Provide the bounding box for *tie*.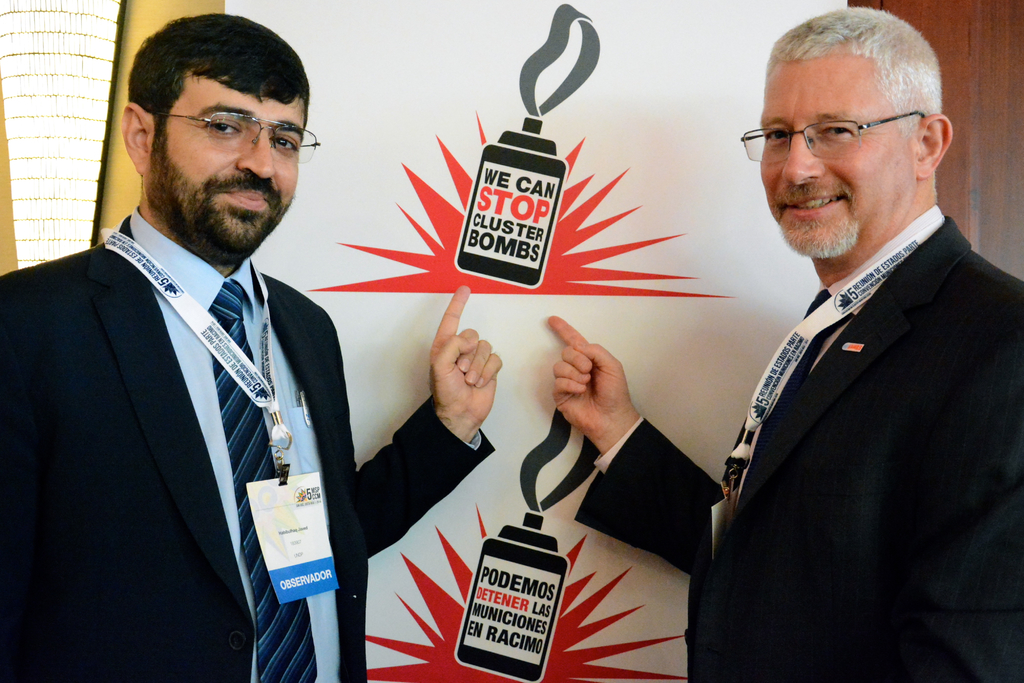
724:283:855:499.
